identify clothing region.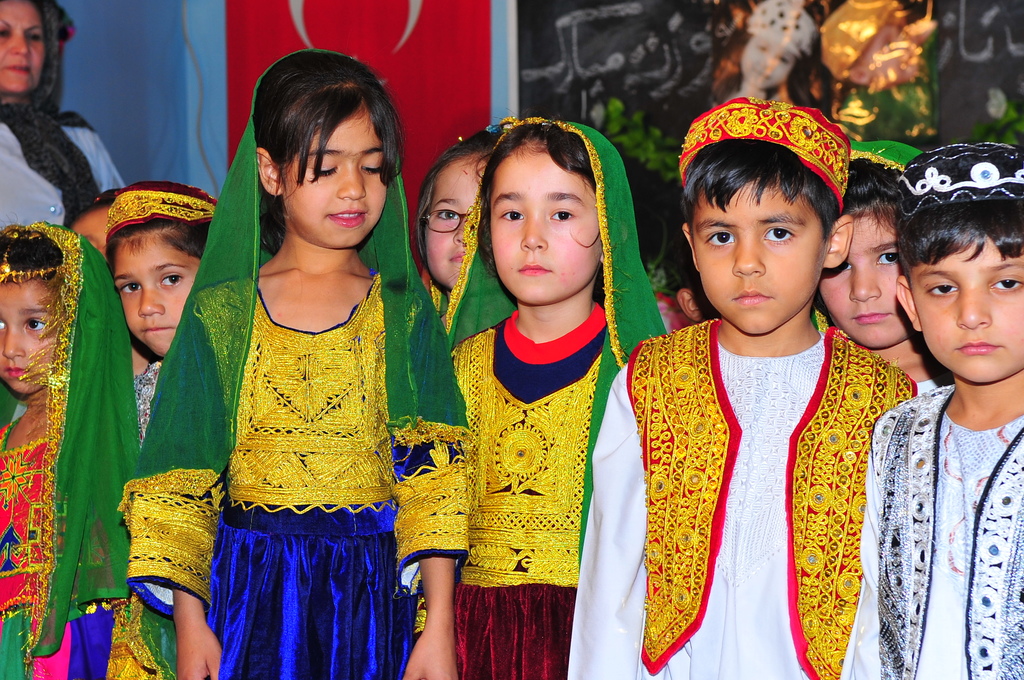
Region: rect(918, 376, 964, 391).
